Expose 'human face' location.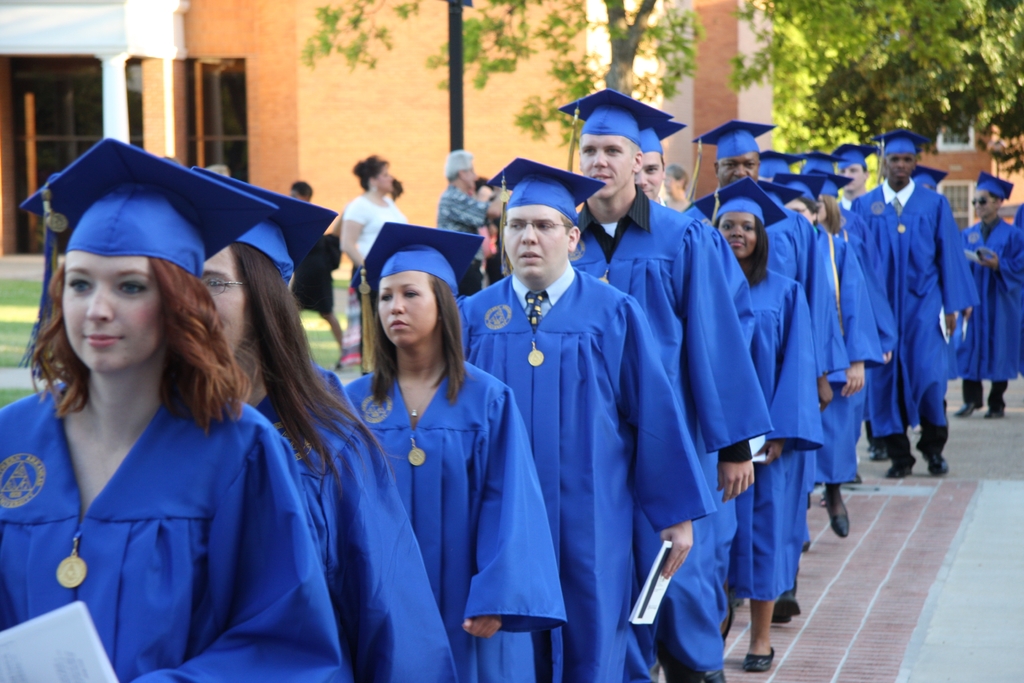
Exposed at (197,245,250,347).
